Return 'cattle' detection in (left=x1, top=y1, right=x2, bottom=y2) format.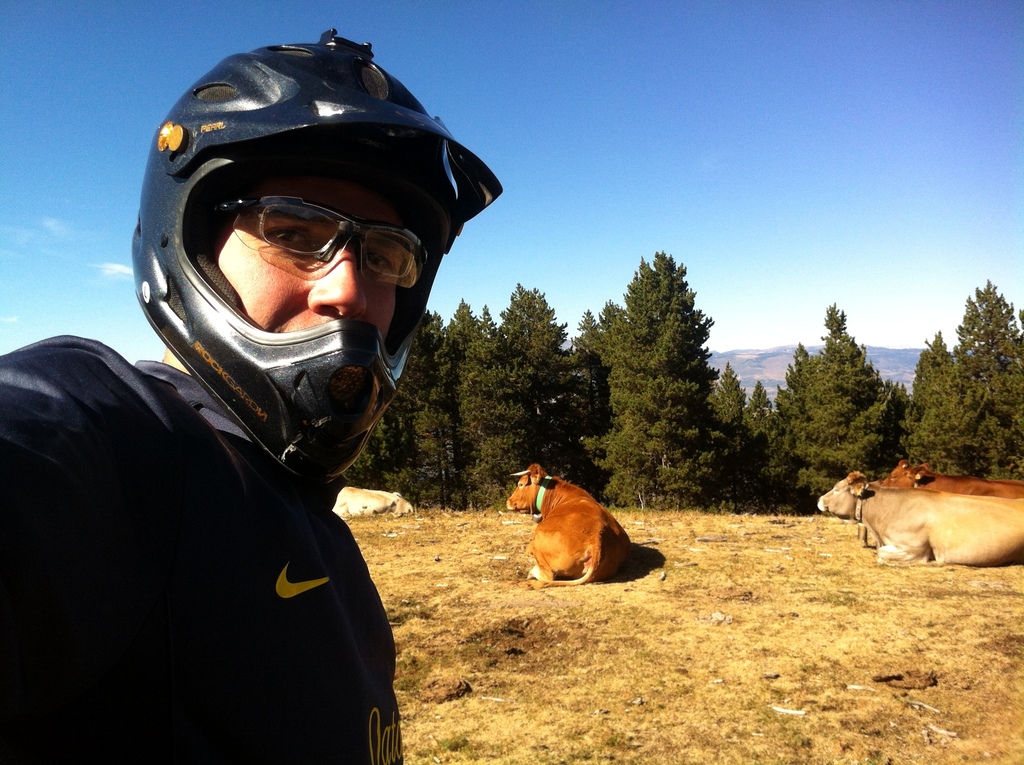
(left=329, top=487, right=420, bottom=522).
